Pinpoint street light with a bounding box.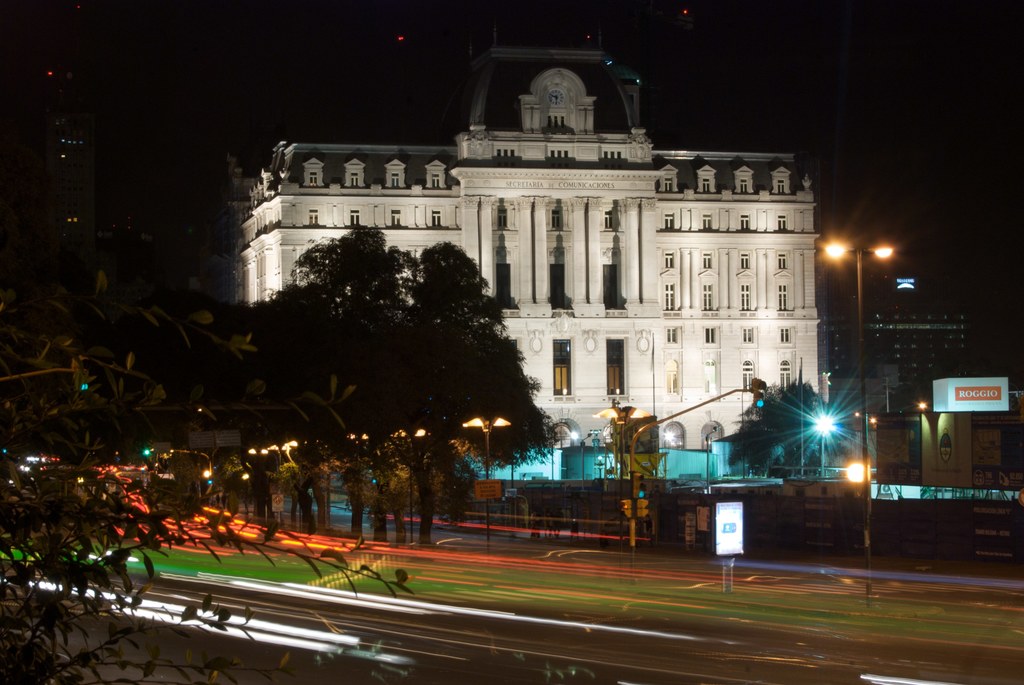
(593, 452, 609, 479).
